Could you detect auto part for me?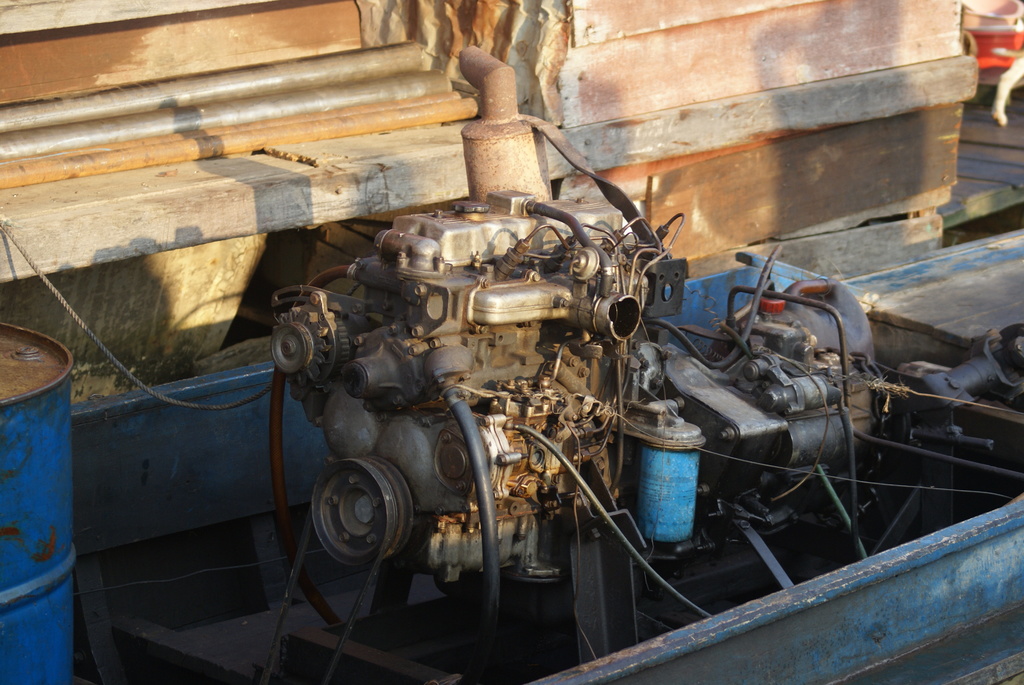
Detection result: 0, 40, 1023, 684.
